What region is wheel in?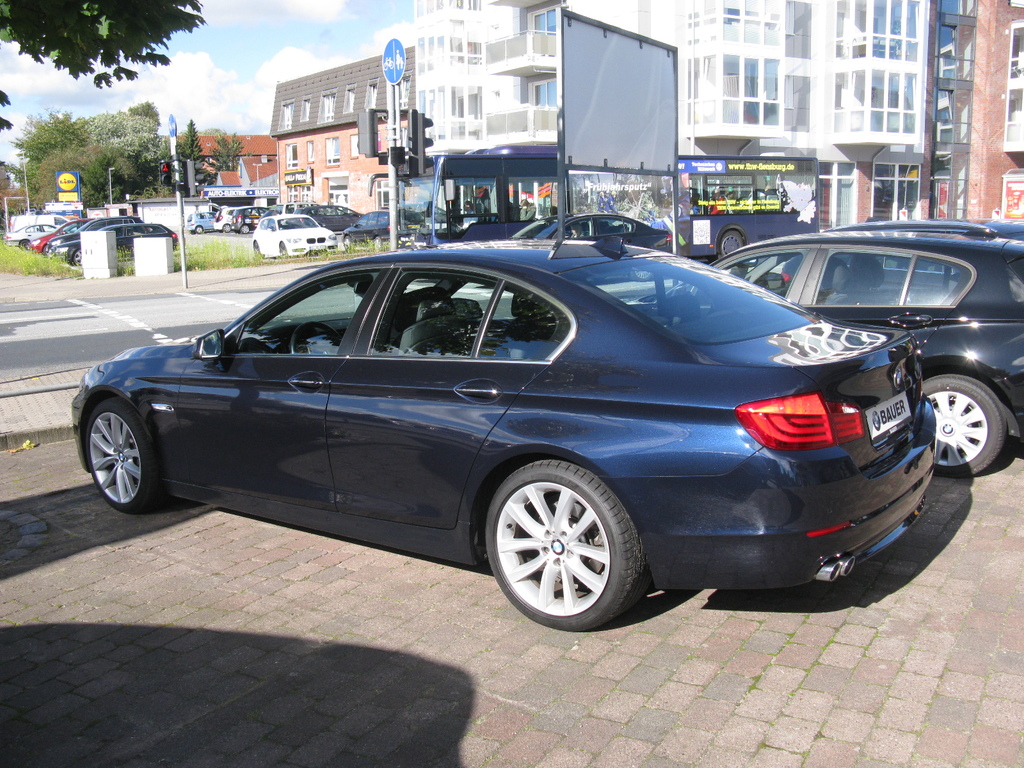
[x1=249, y1=237, x2=256, y2=262].
